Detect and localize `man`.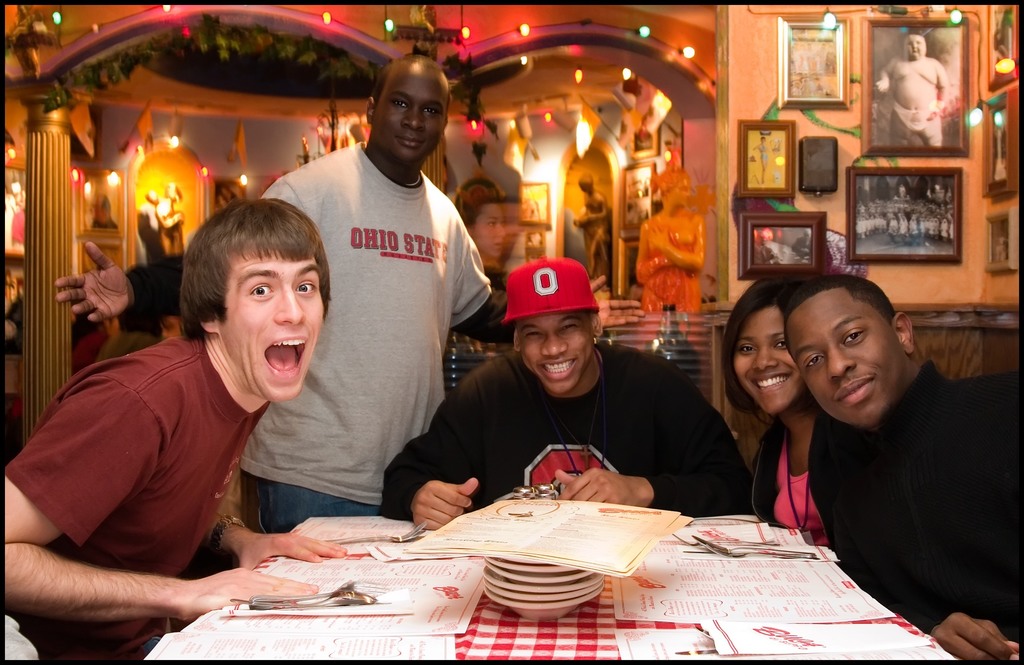
Localized at <region>573, 170, 624, 295</region>.
